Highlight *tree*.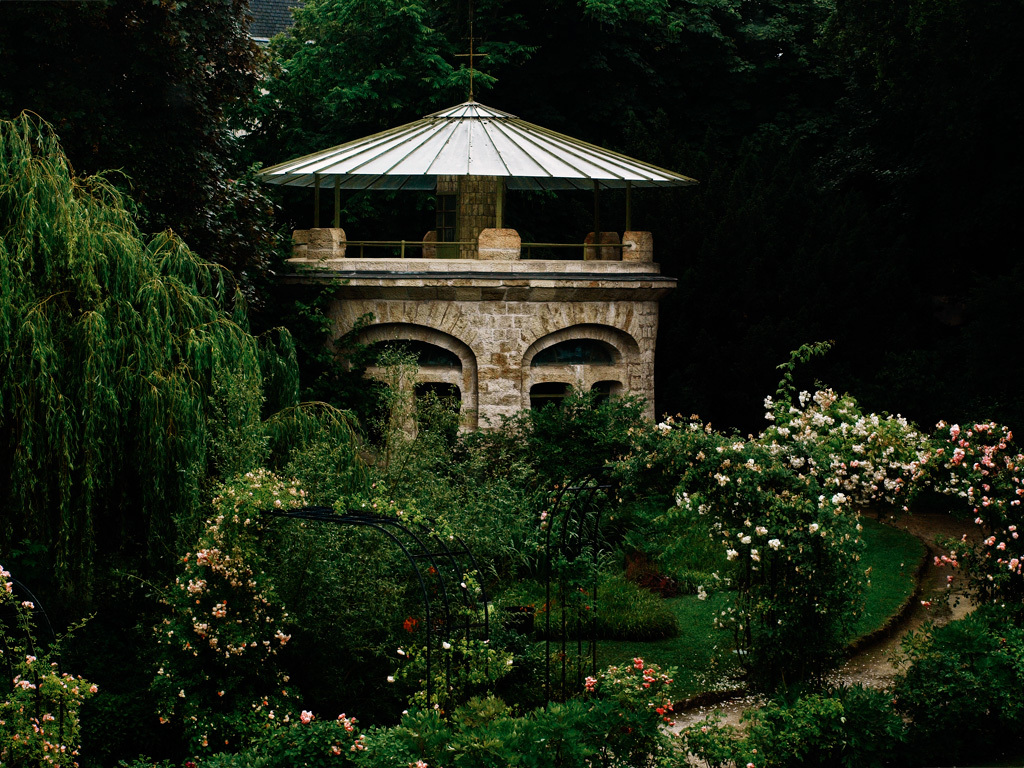
Highlighted region: l=0, t=0, r=288, b=297.
